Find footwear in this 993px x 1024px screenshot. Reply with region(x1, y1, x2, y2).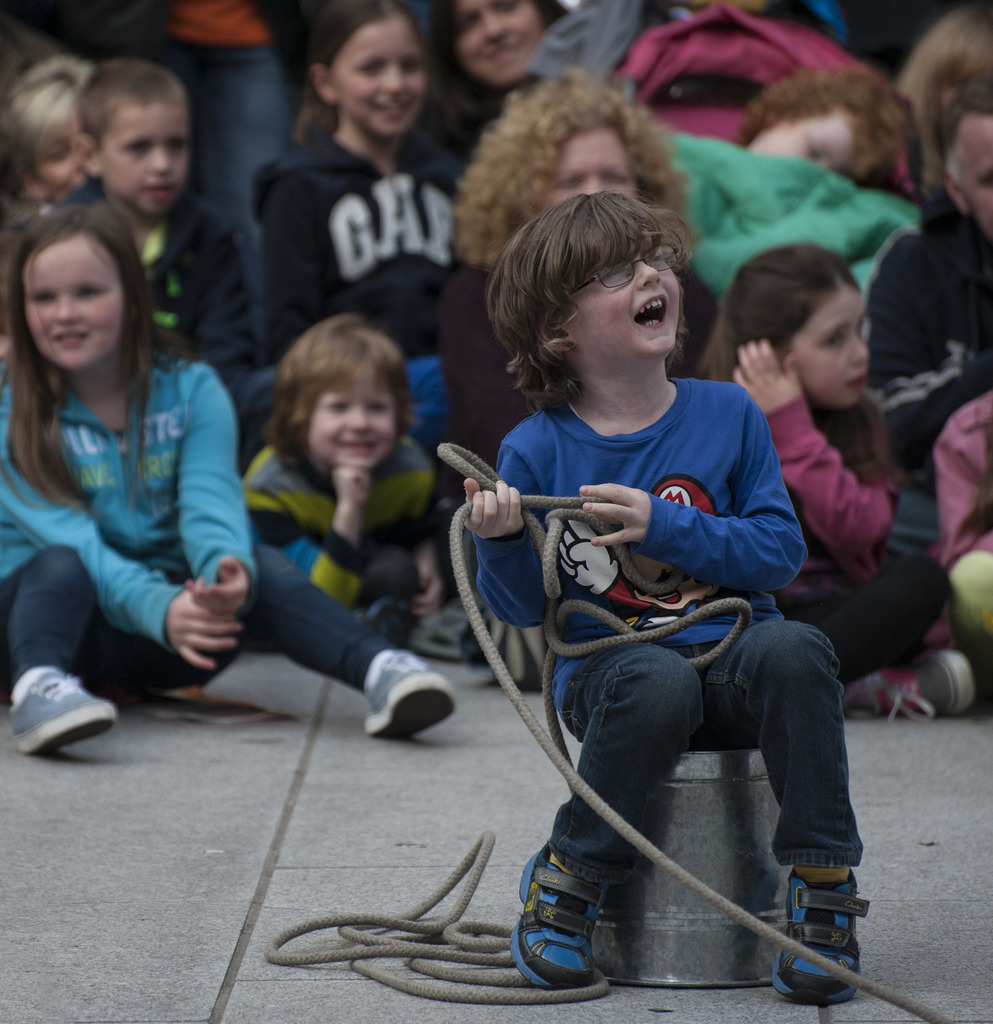
region(16, 679, 112, 749).
